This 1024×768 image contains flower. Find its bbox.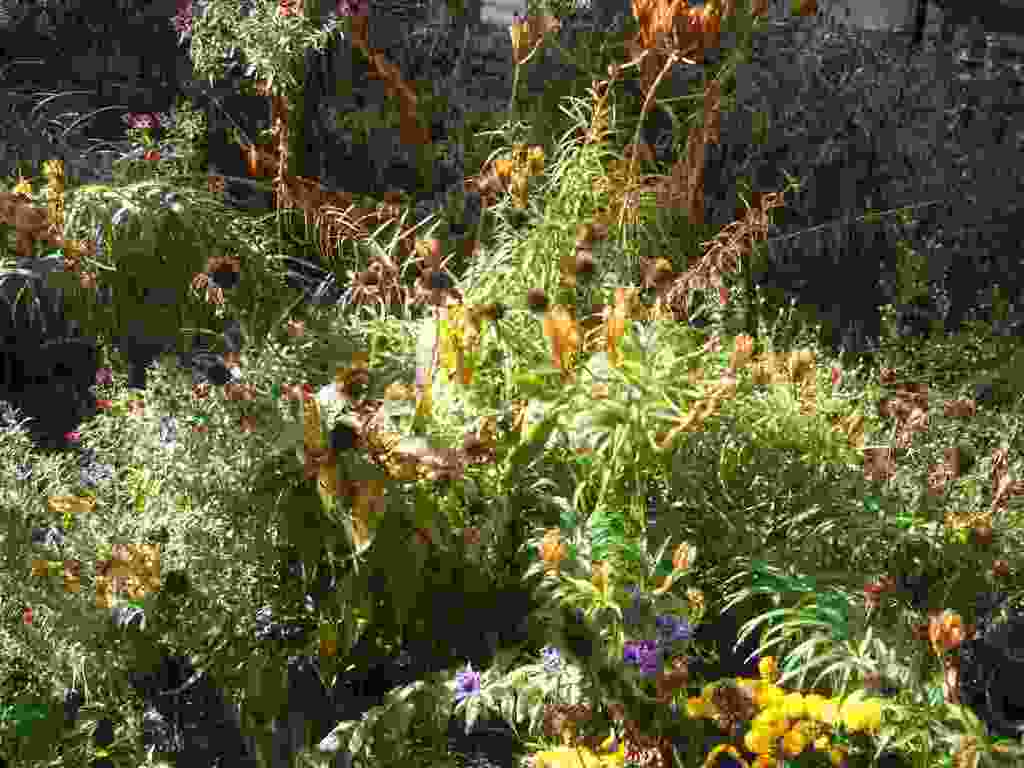
Rect(110, 371, 120, 379).
